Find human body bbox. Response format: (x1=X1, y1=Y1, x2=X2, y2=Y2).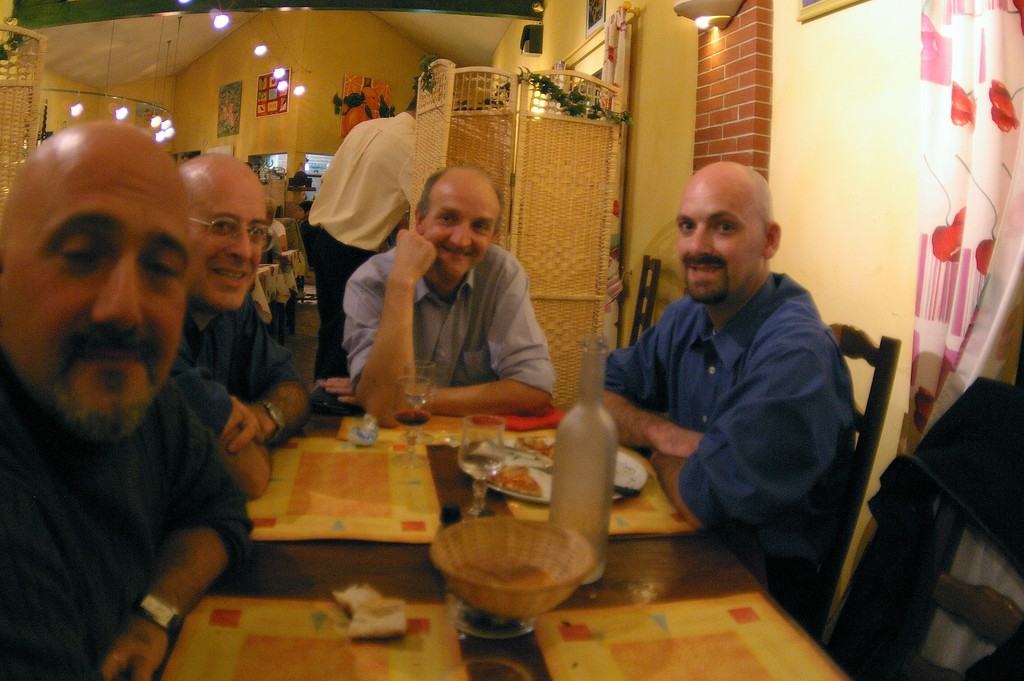
(x1=329, y1=136, x2=564, y2=422).
